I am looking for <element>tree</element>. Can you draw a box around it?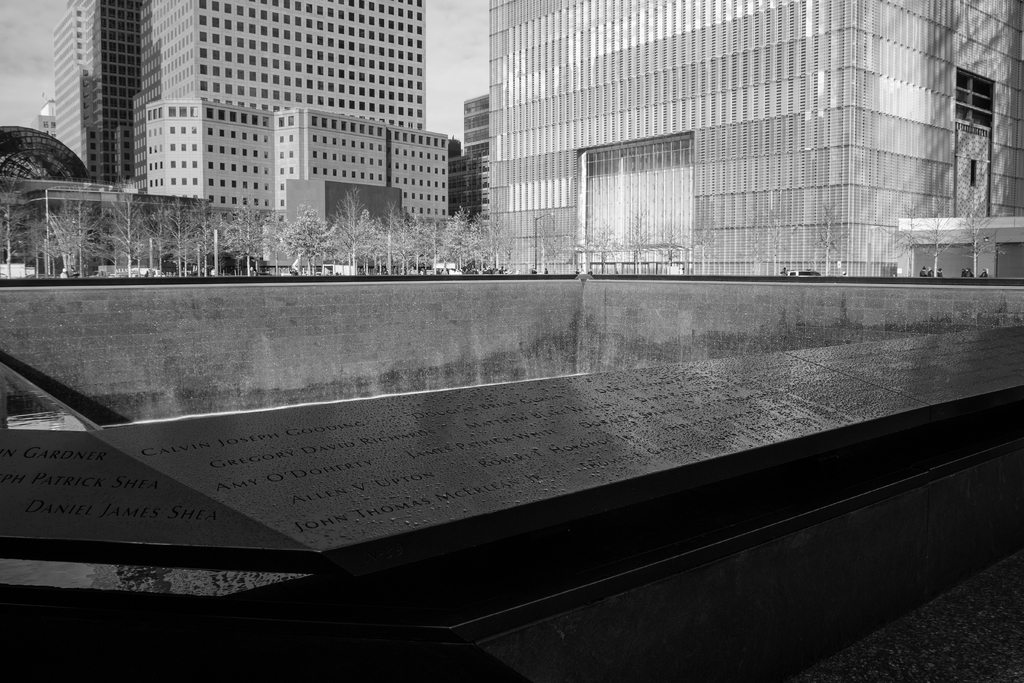
Sure, the bounding box is [885,201,921,278].
